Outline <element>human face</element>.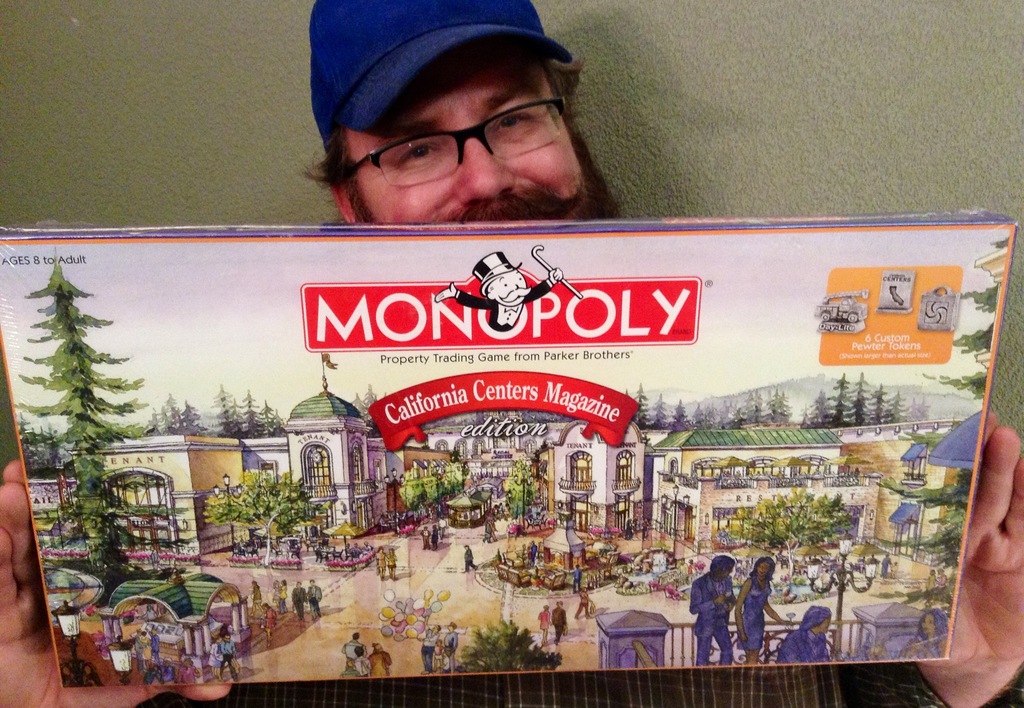
Outline: [348,54,585,218].
